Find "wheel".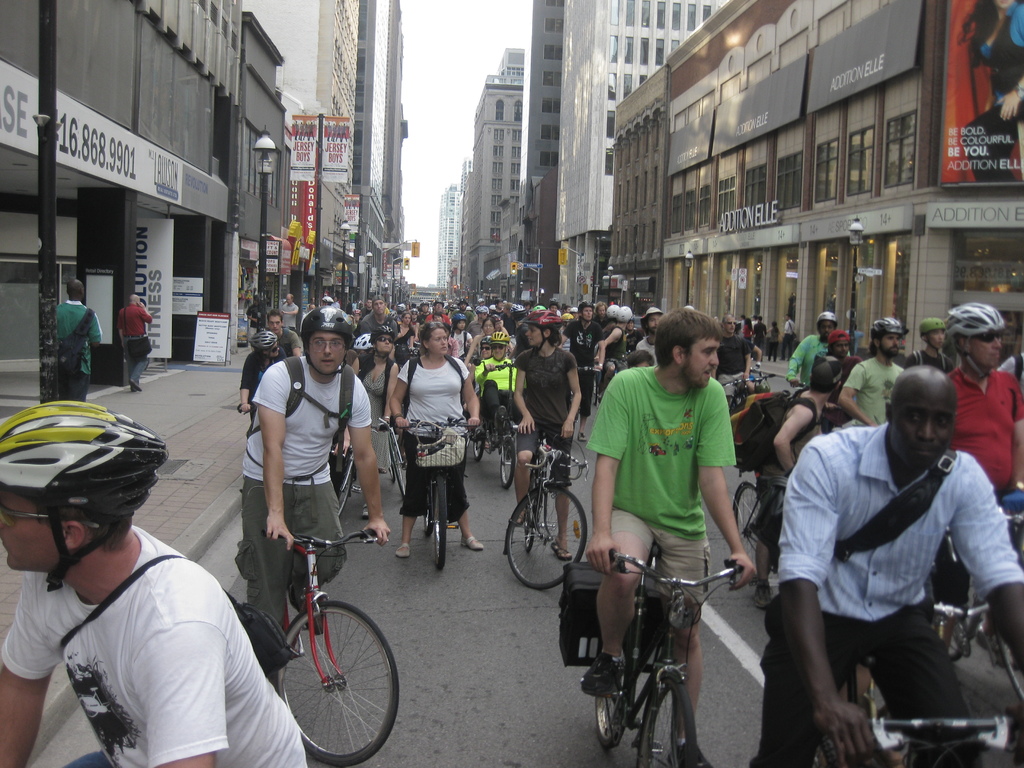
select_region(584, 630, 637, 755).
